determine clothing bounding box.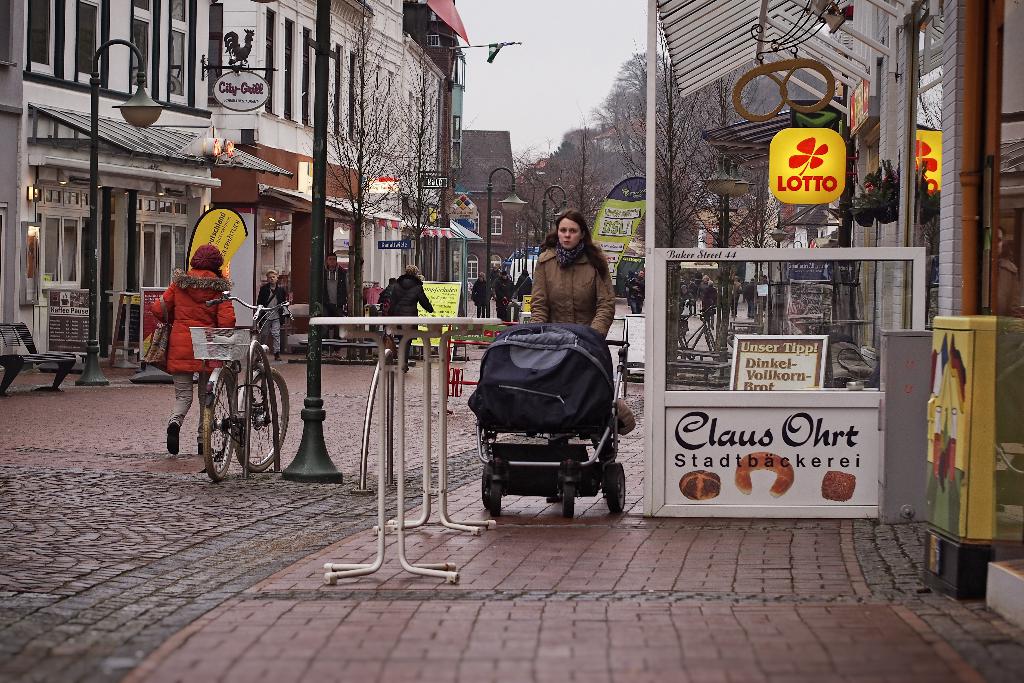
Determined: 515,272,532,306.
